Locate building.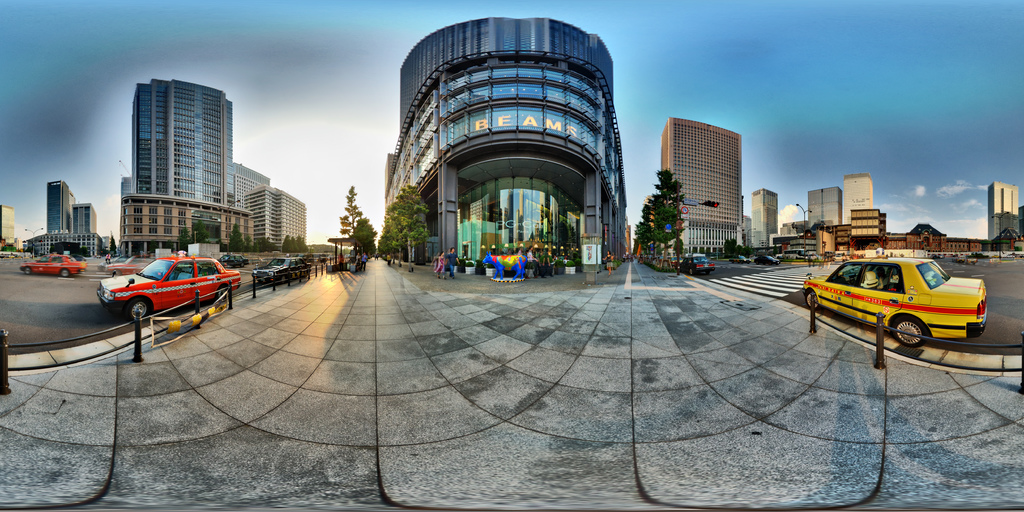
Bounding box: locate(382, 16, 627, 264).
